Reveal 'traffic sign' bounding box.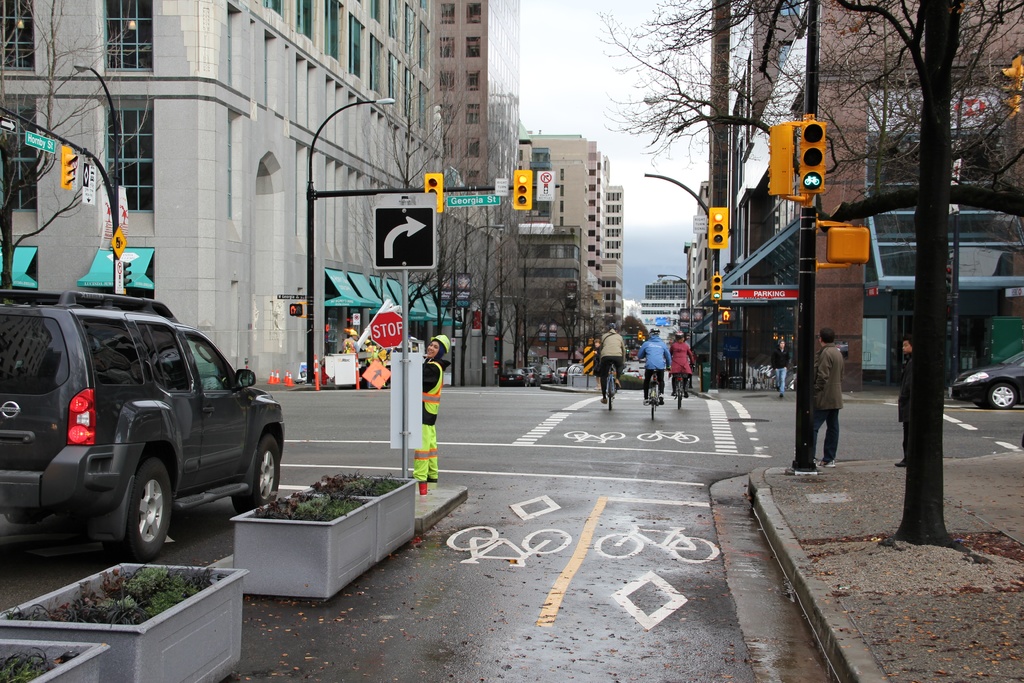
Revealed: bbox=[289, 302, 303, 320].
